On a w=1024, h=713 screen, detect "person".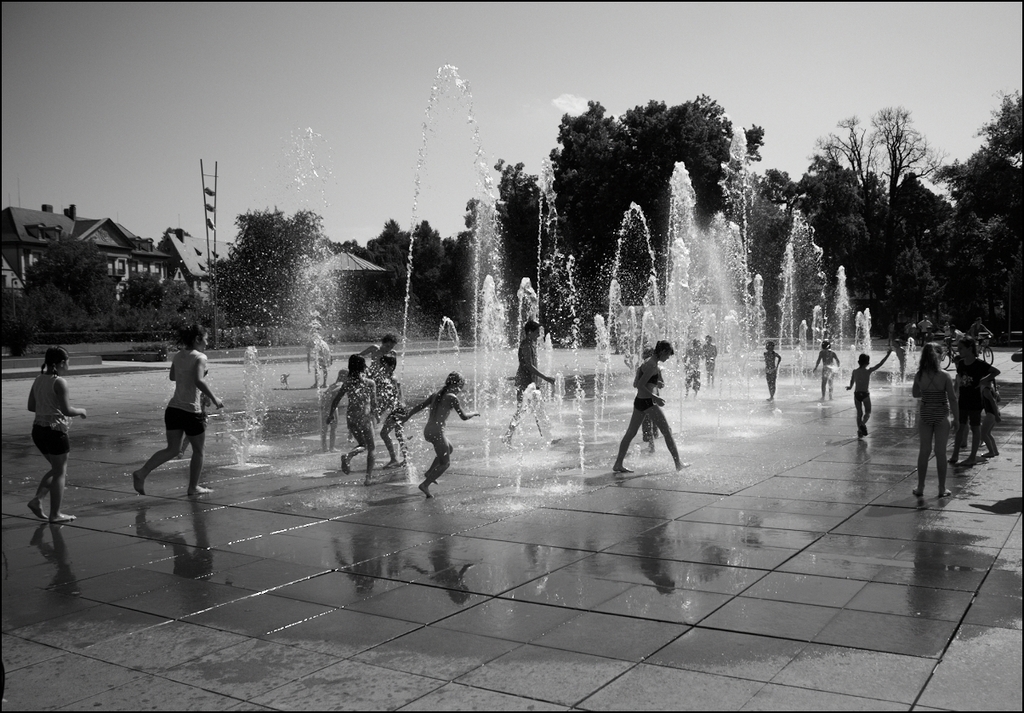
327/348/390/480.
